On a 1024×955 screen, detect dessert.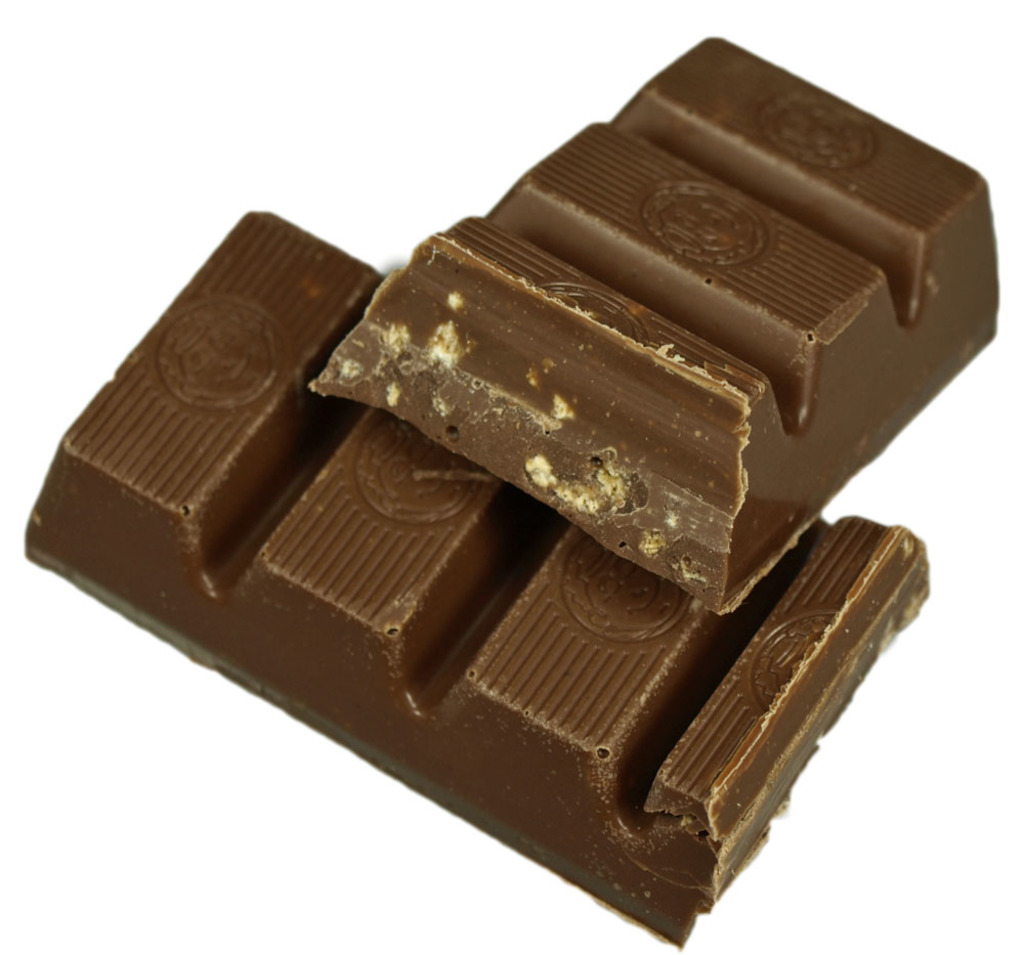
bbox(19, 210, 937, 954).
